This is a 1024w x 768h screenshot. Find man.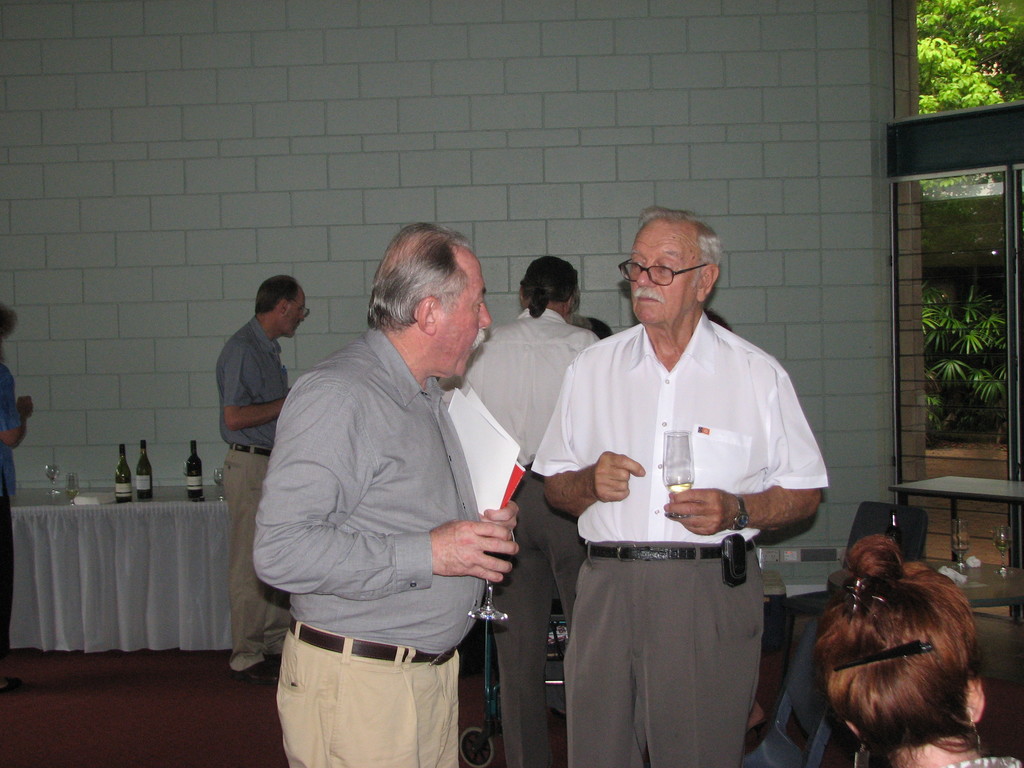
Bounding box: bbox=[0, 303, 33, 691].
